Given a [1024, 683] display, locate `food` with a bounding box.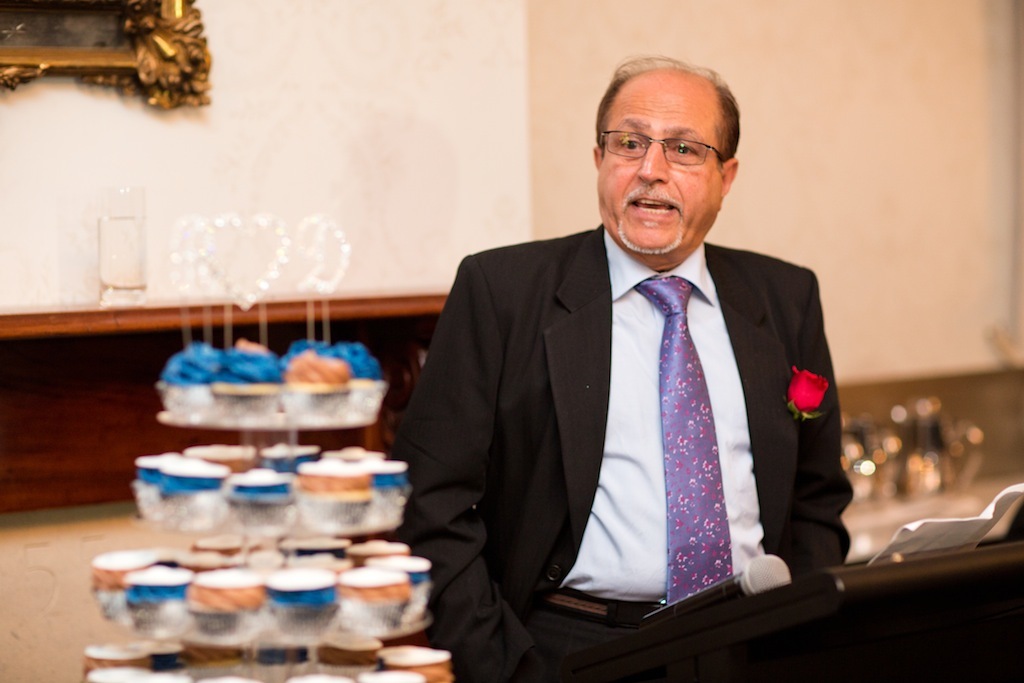
Located: rect(324, 342, 382, 382).
